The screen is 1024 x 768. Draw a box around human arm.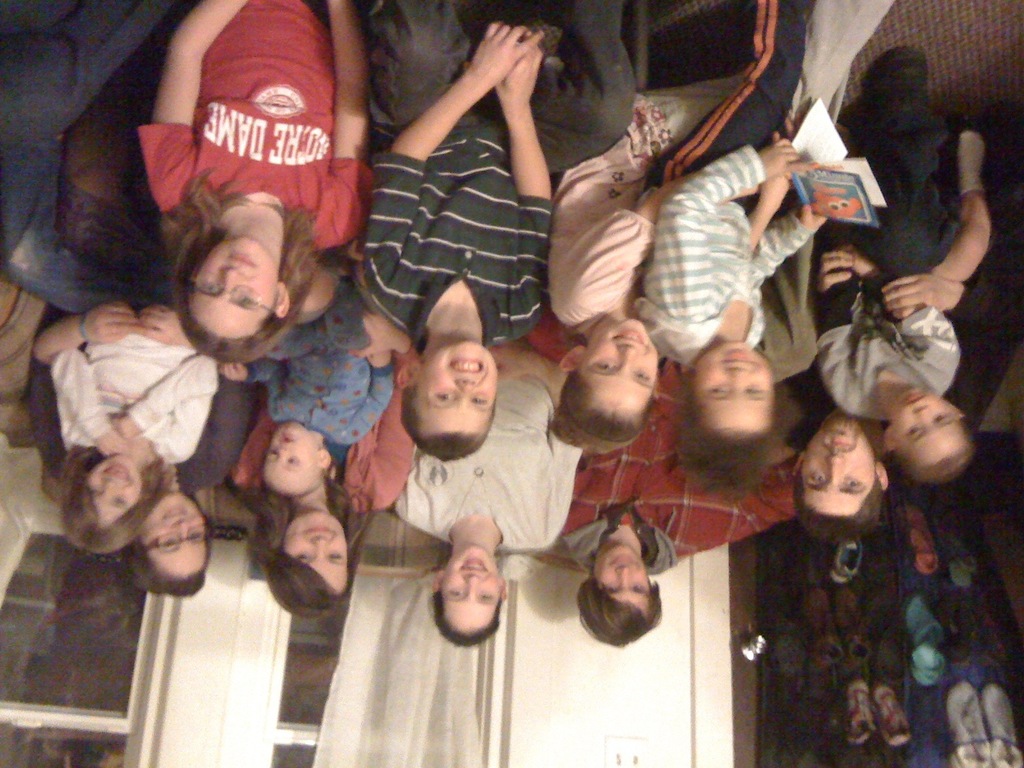
[x1=155, y1=0, x2=254, y2=212].
